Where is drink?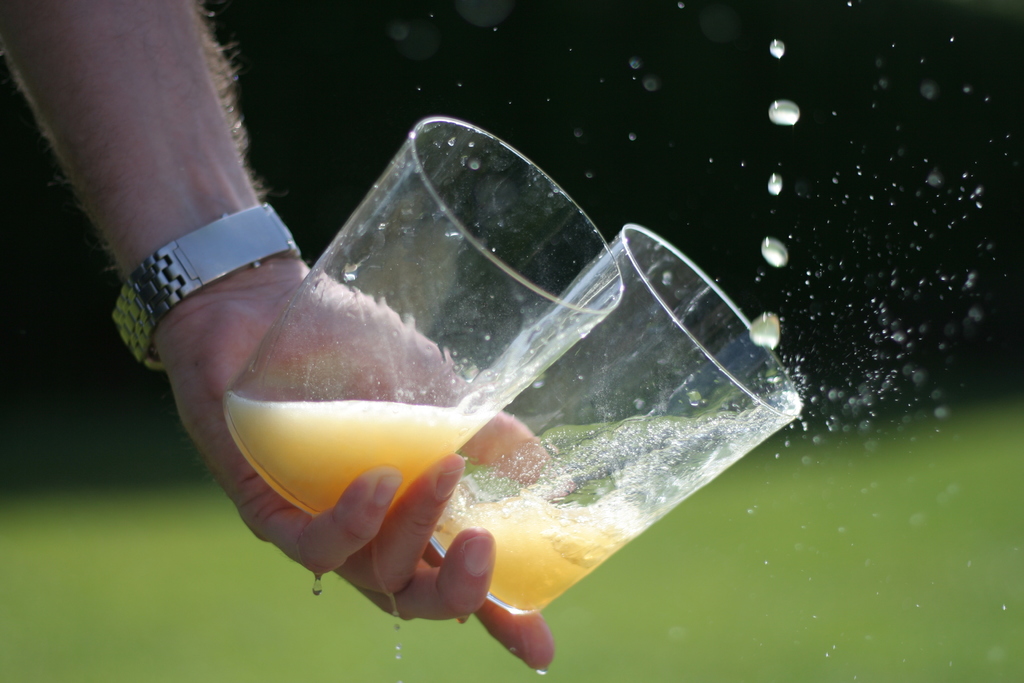
detection(428, 218, 804, 623).
